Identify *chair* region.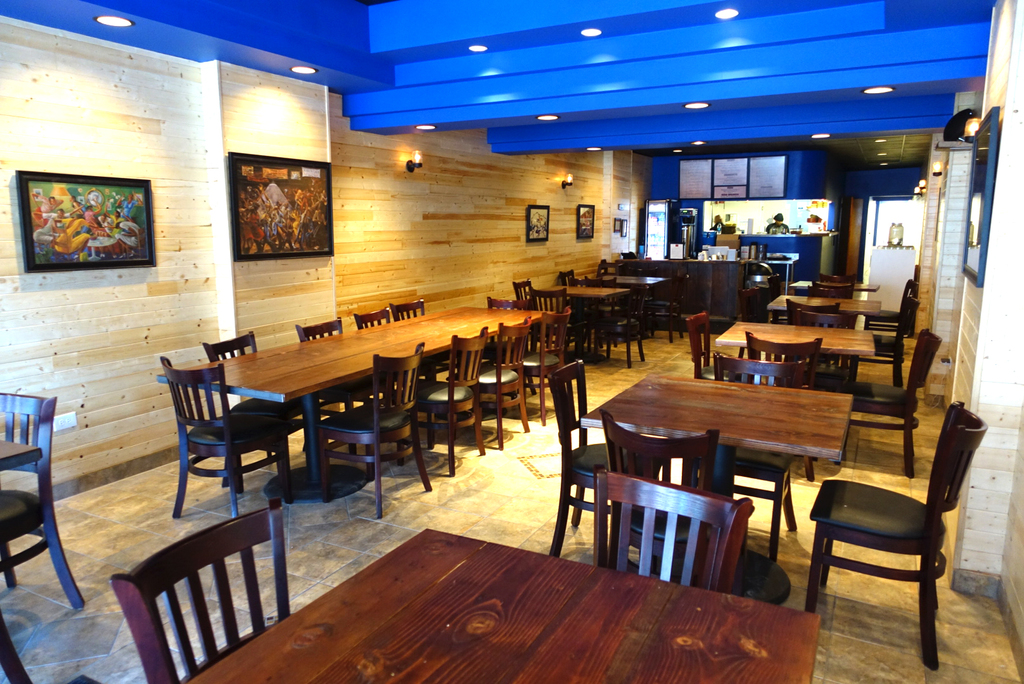
Region: 518, 306, 568, 423.
